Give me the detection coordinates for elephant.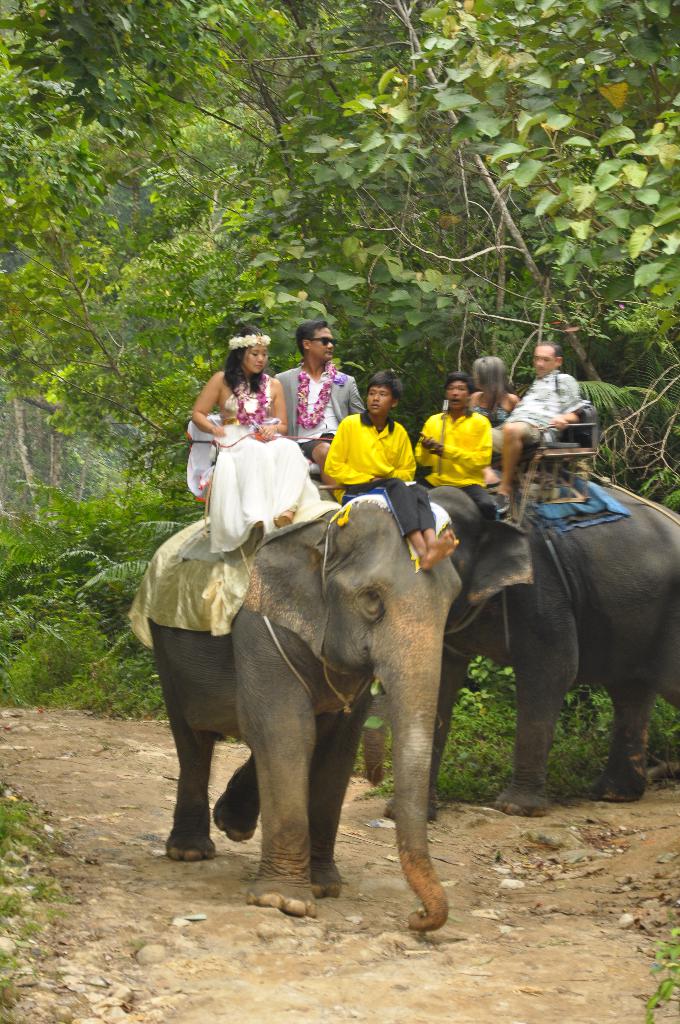
[x1=142, y1=499, x2=541, y2=927].
